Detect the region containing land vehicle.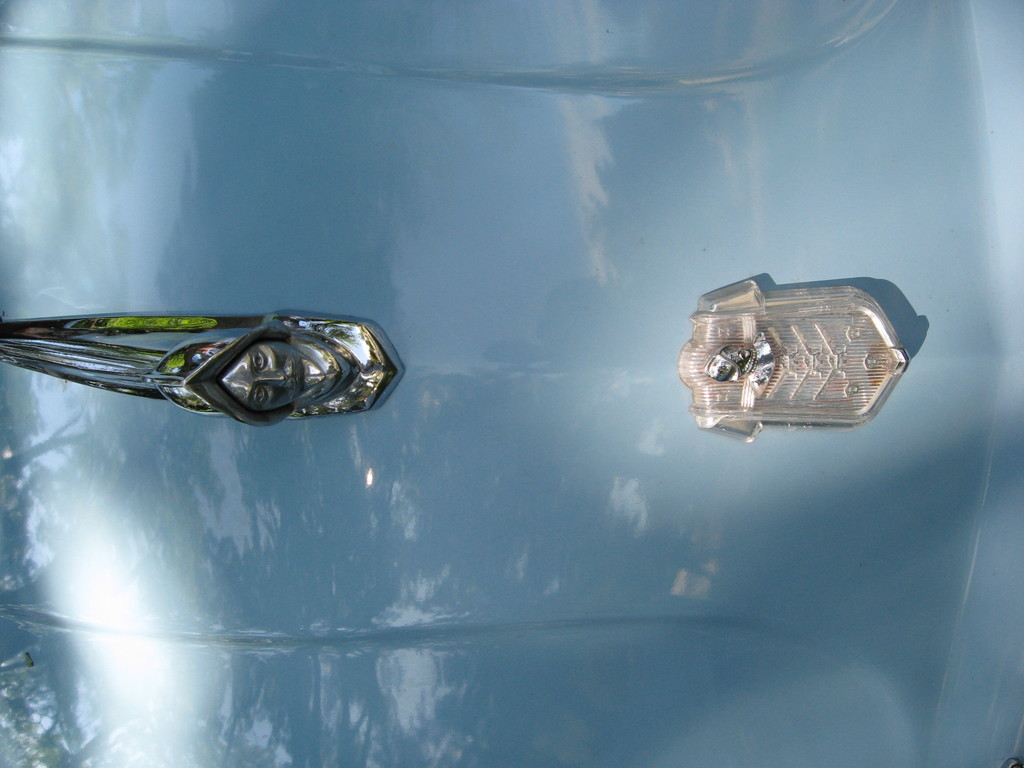
select_region(0, 0, 1023, 767).
